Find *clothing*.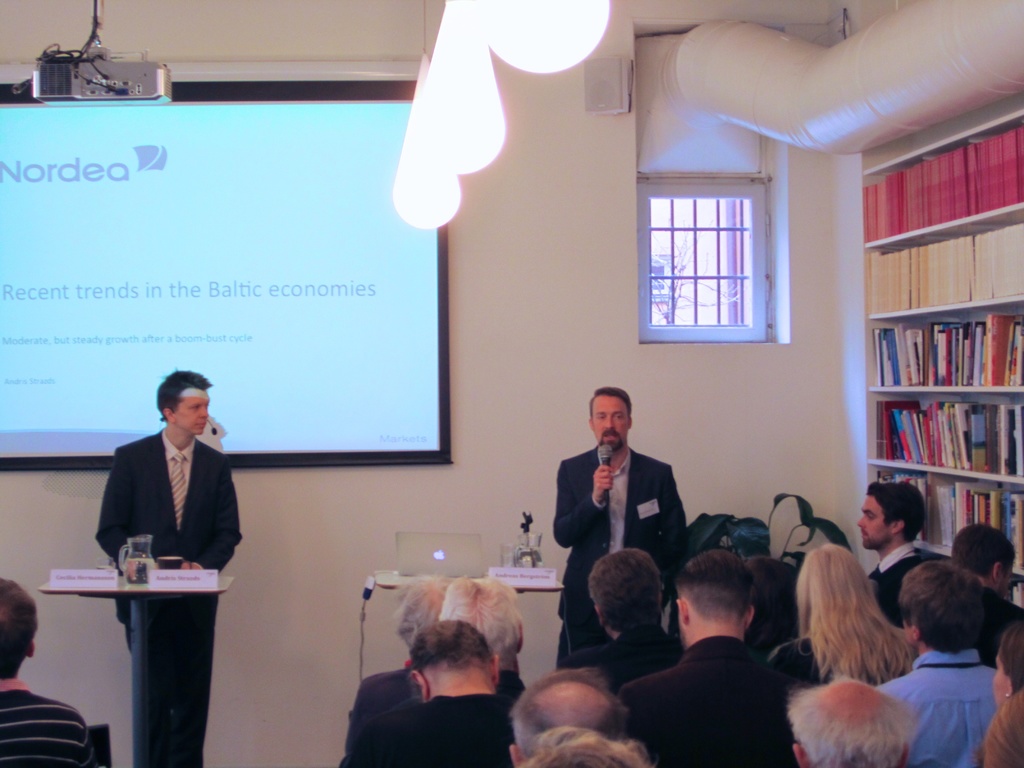
354/692/514/767.
